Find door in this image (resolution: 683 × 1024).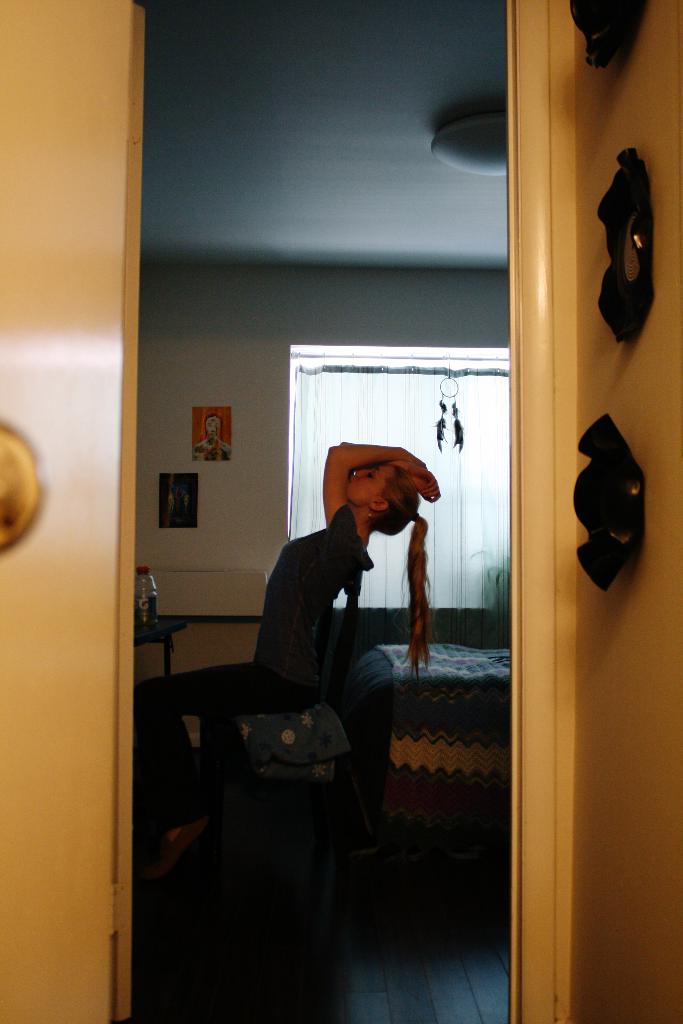
rect(0, 0, 679, 1023).
